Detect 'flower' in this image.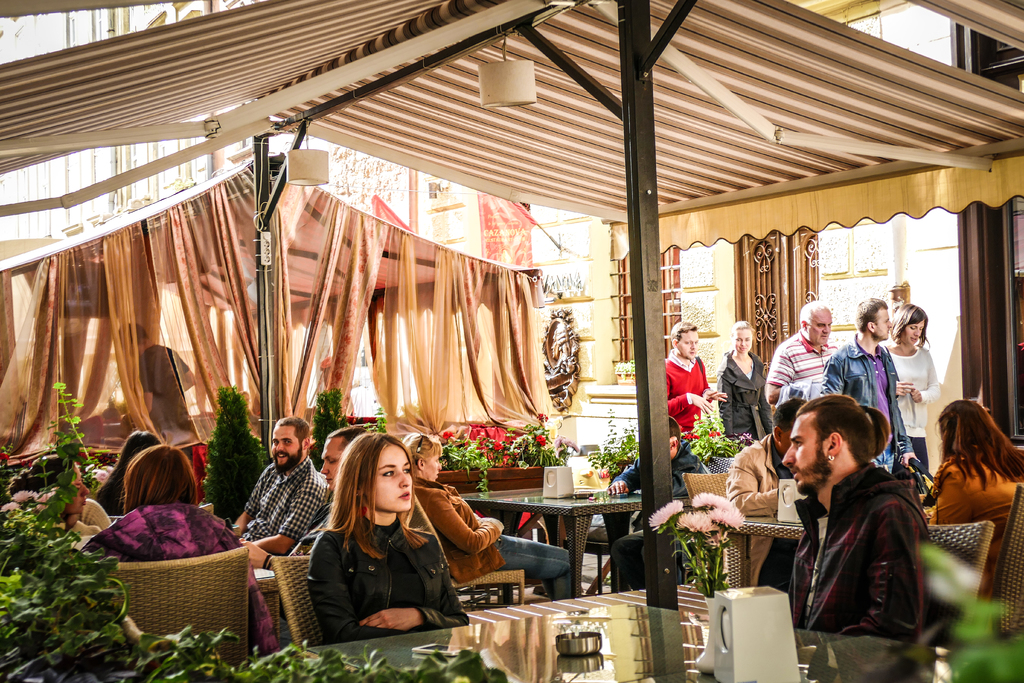
Detection: [536, 411, 548, 424].
